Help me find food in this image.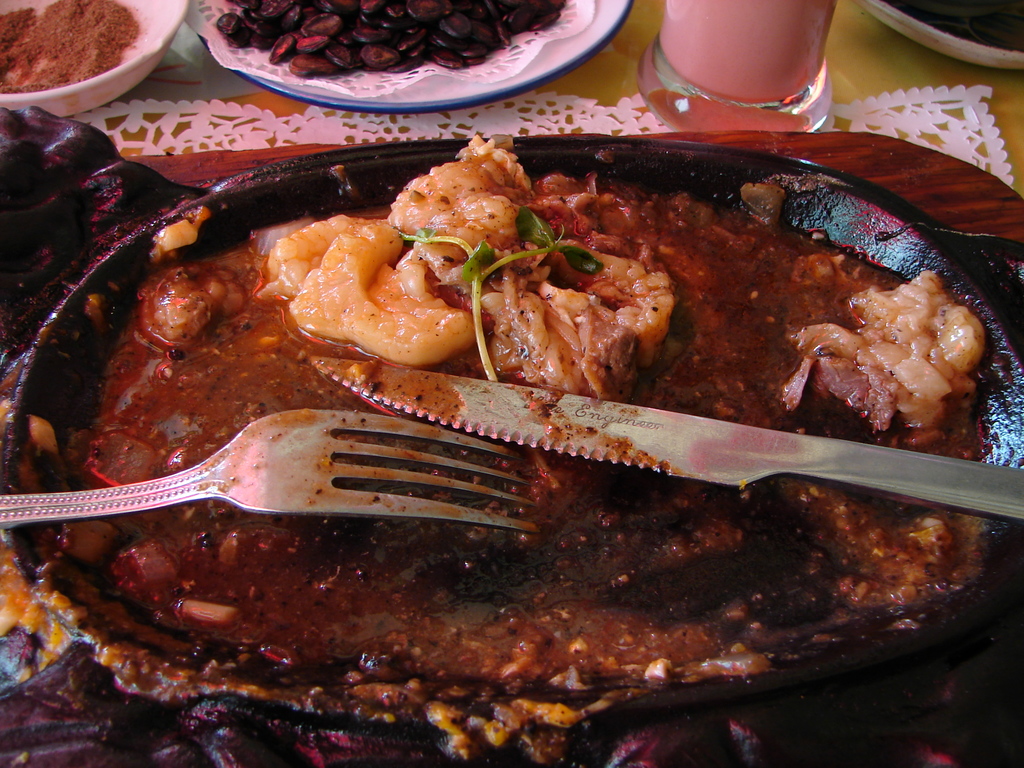
Found it: (29, 415, 57, 458).
